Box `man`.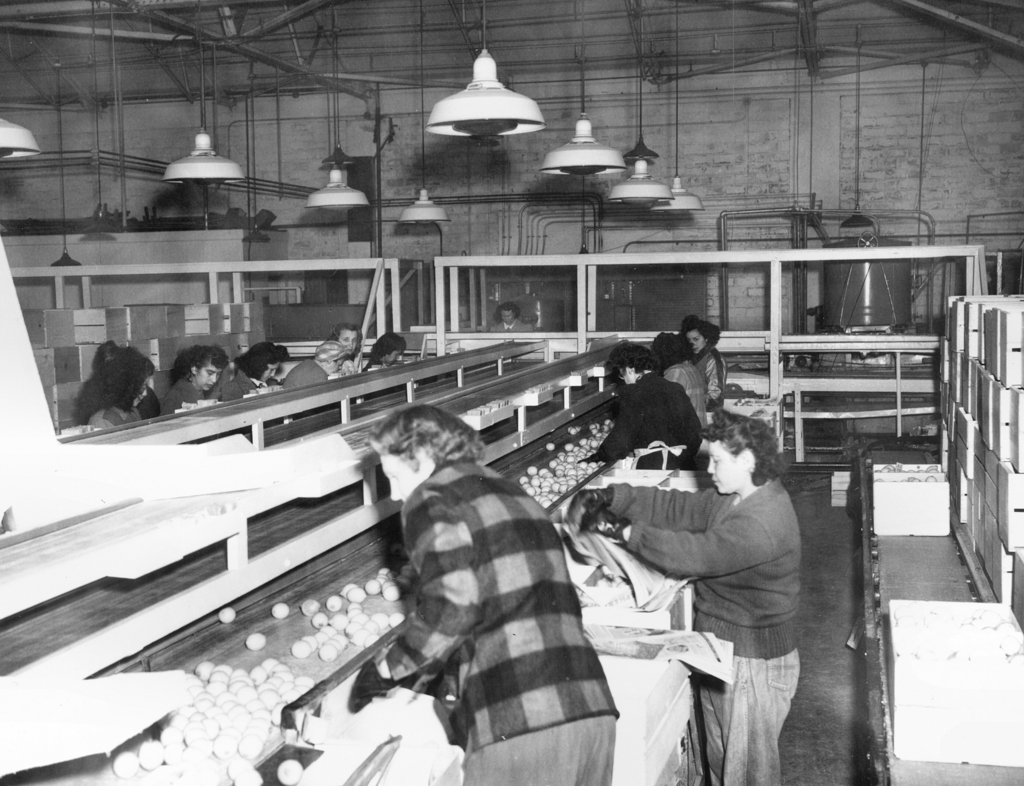
(335, 387, 646, 779).
